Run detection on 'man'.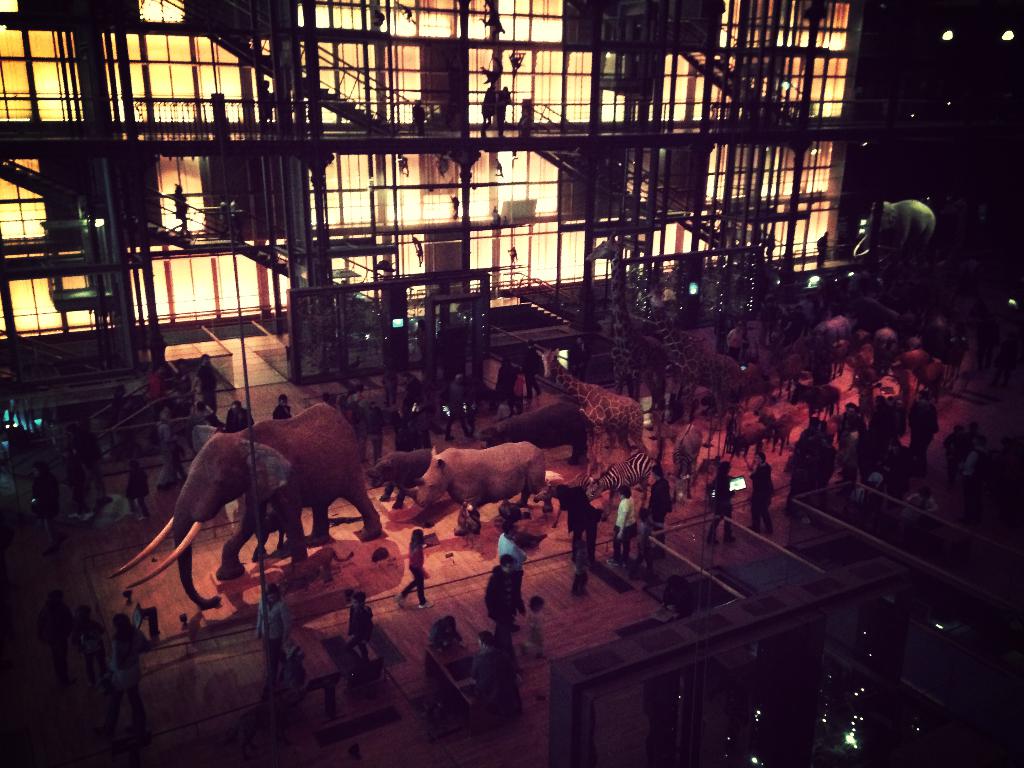
Result: <box>223,400,254,433</box>.
